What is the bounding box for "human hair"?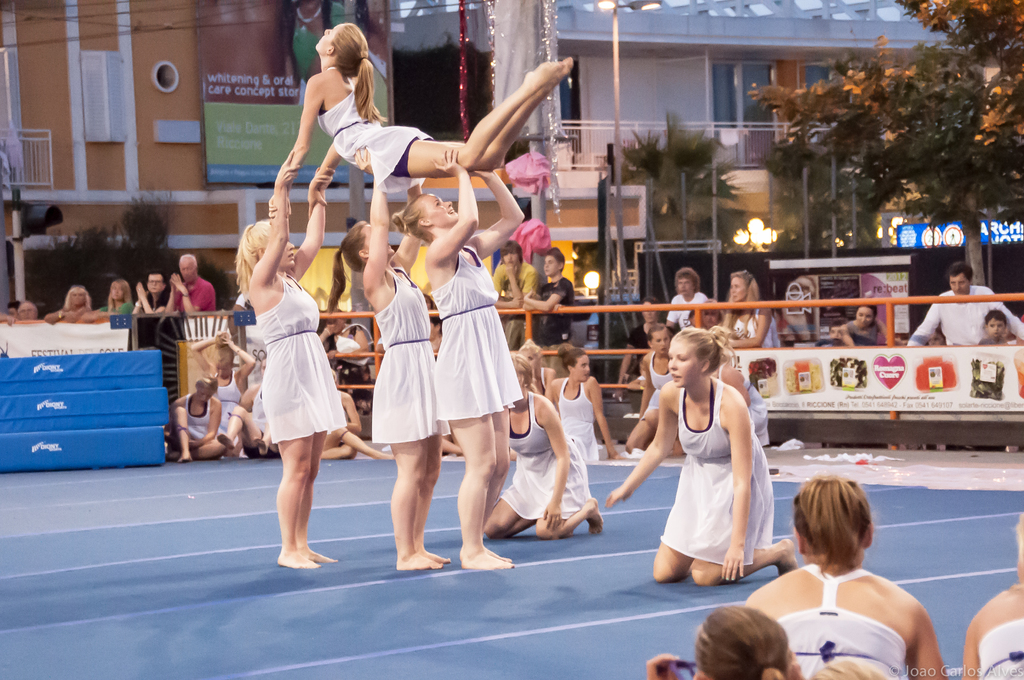
l=857, t=303, r=878, b=319.
